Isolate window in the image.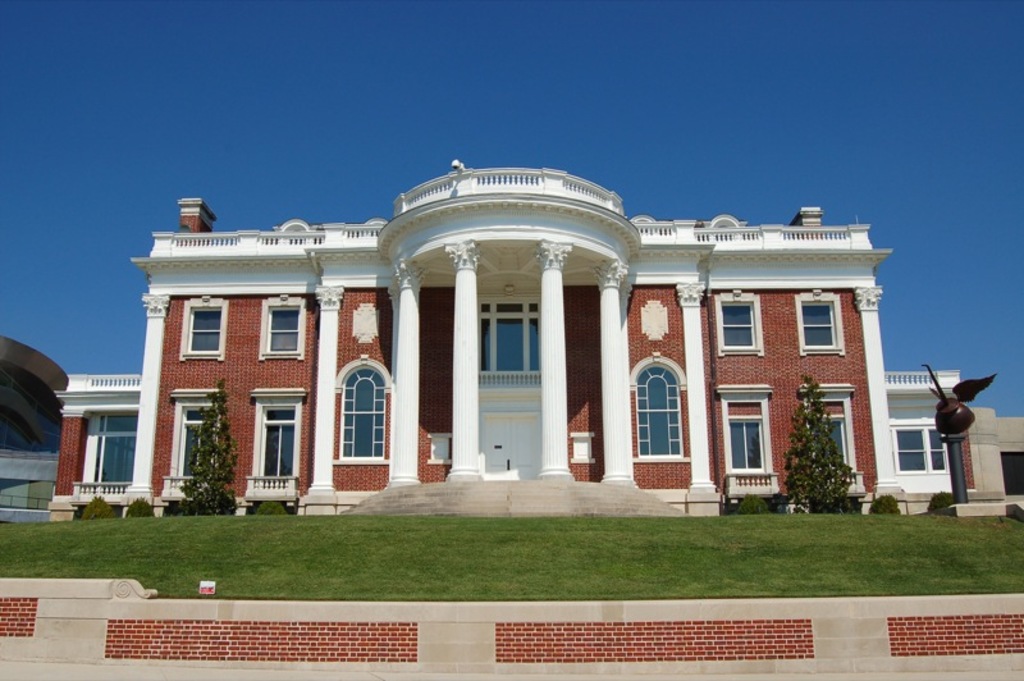
Isolated region: box(800, 296, 842, 356).
